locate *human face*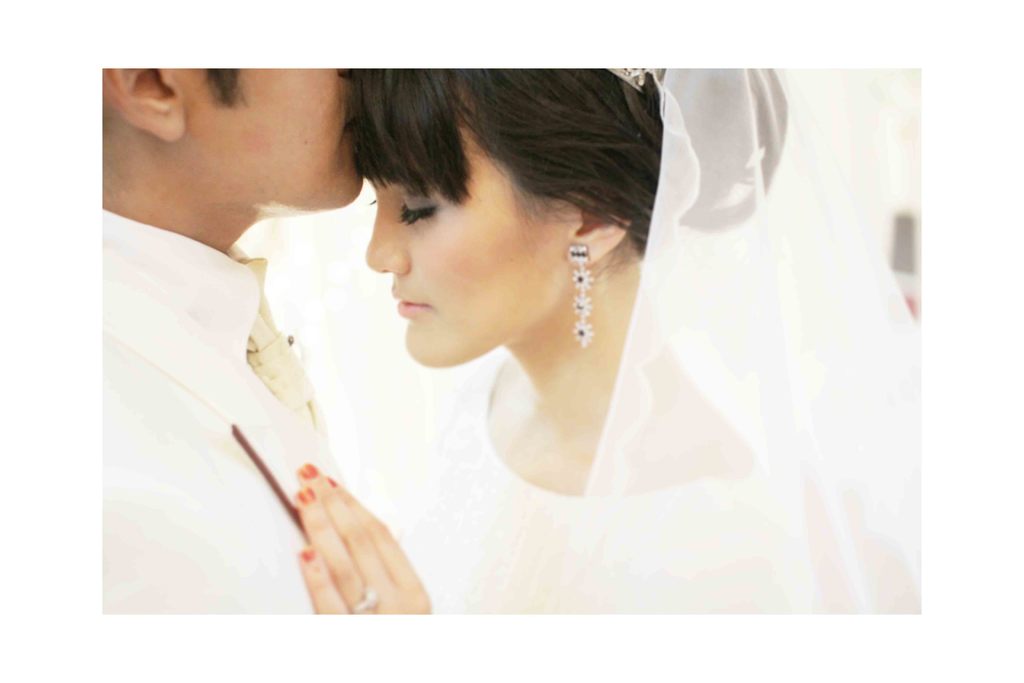
bbox(173, 65, 364, 208)
